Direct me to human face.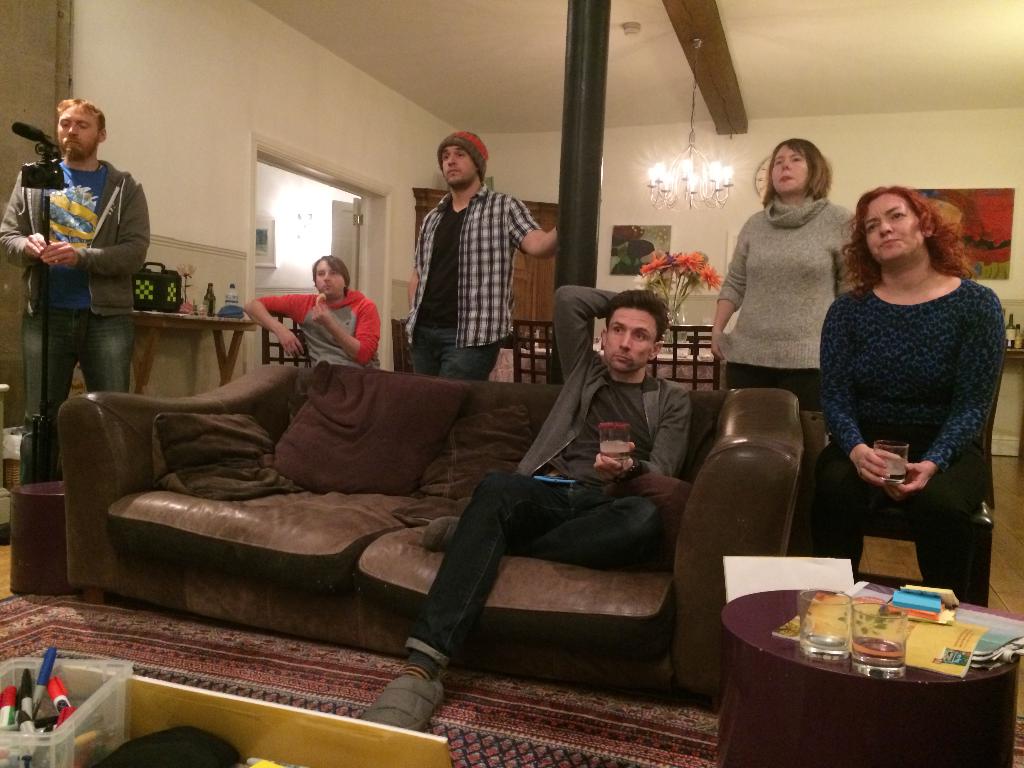
Direction: 59,107,96,156.
